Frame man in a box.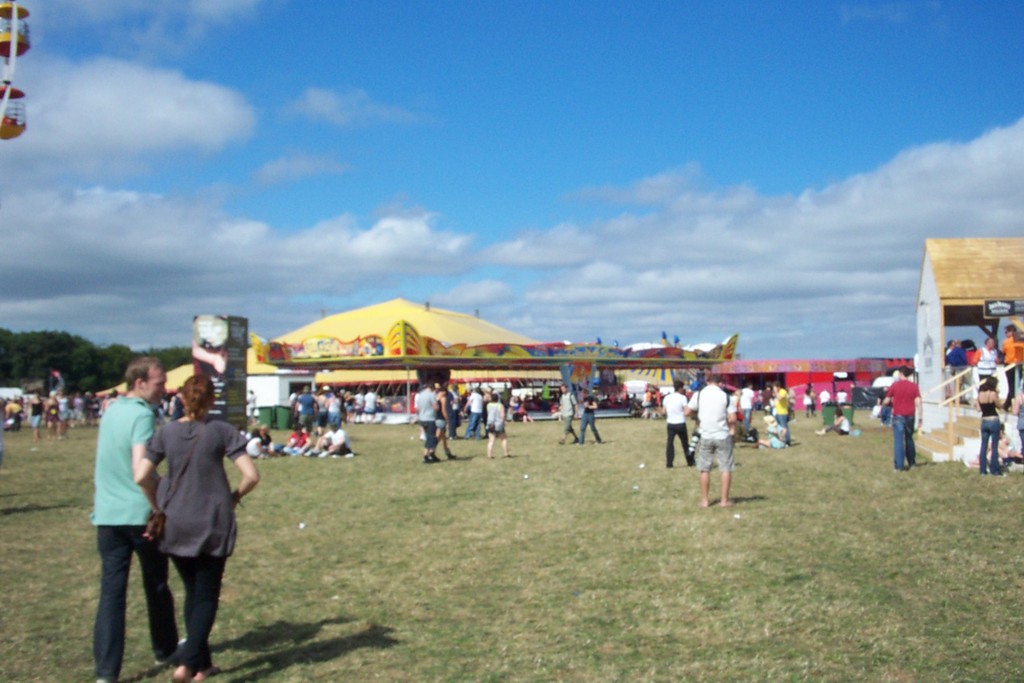
detection(894, 360, 918, 468).
